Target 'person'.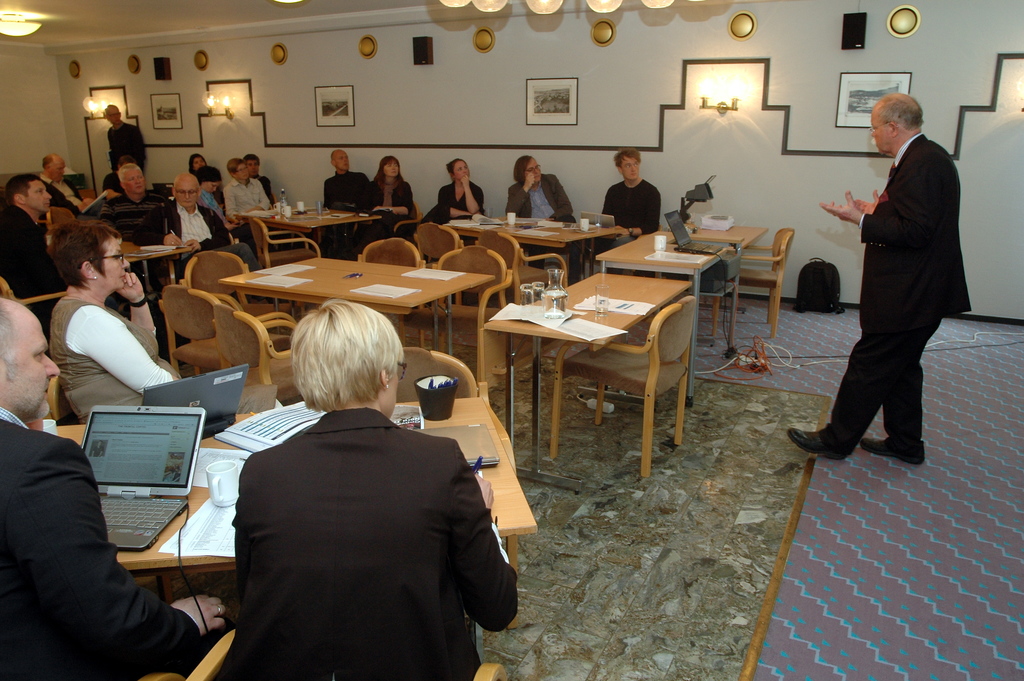
Target region: [572,151,662,282].
